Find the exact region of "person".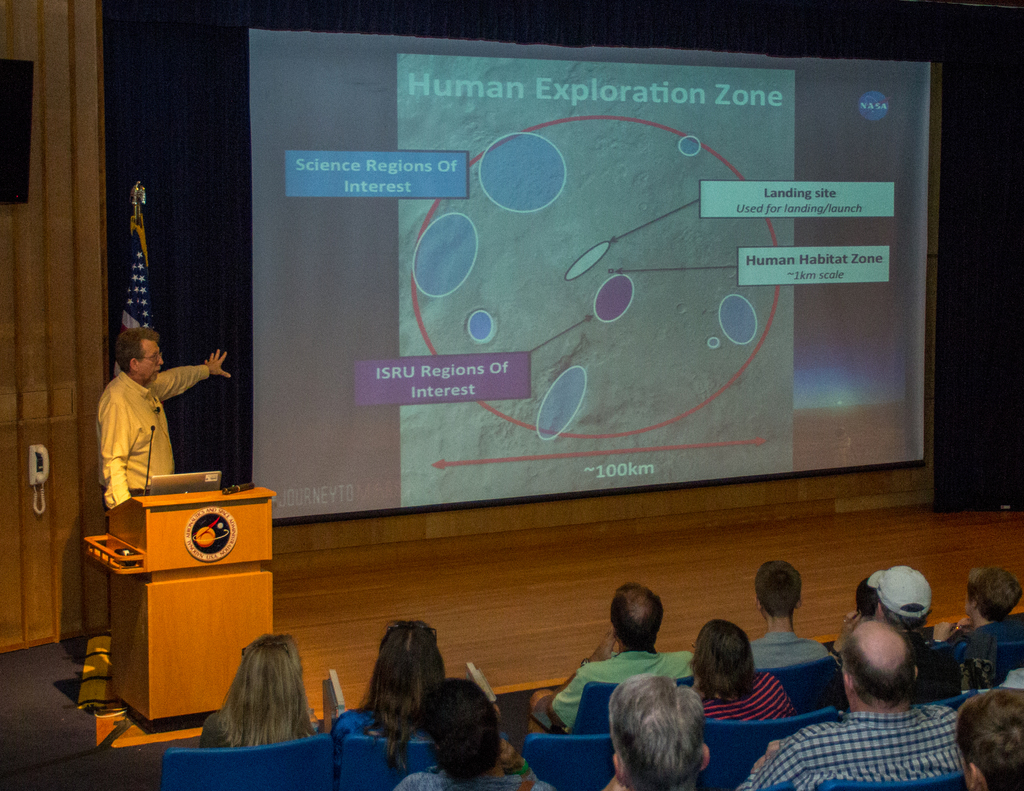
Exact region: (left=736, top=622, right=980, bottom=790).
